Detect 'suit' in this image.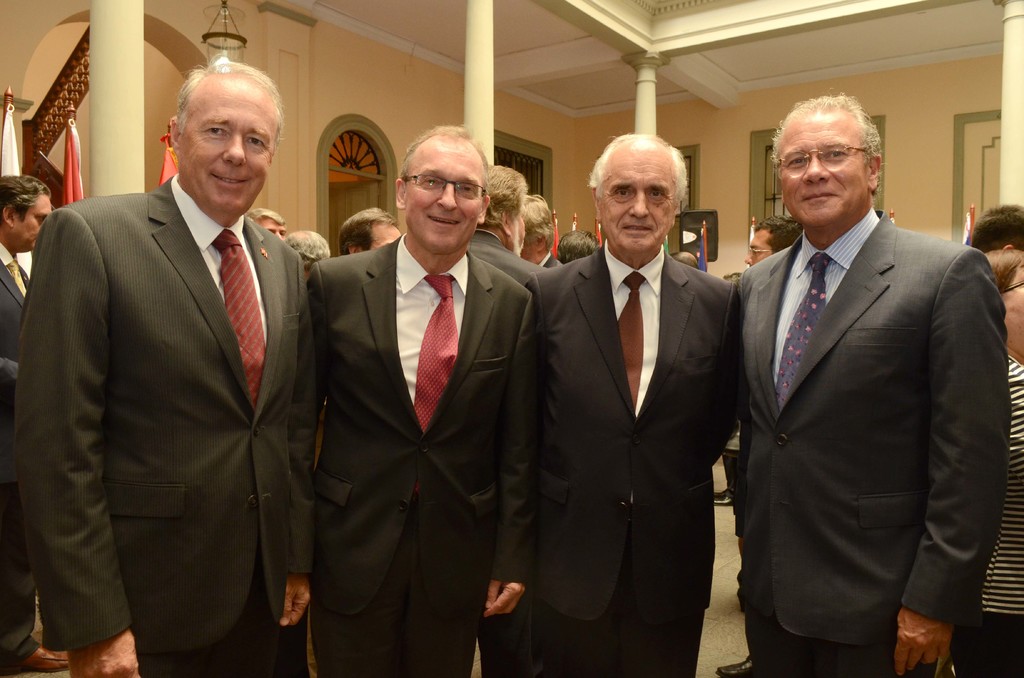
Detection: region(523, 236, 744, 677).
